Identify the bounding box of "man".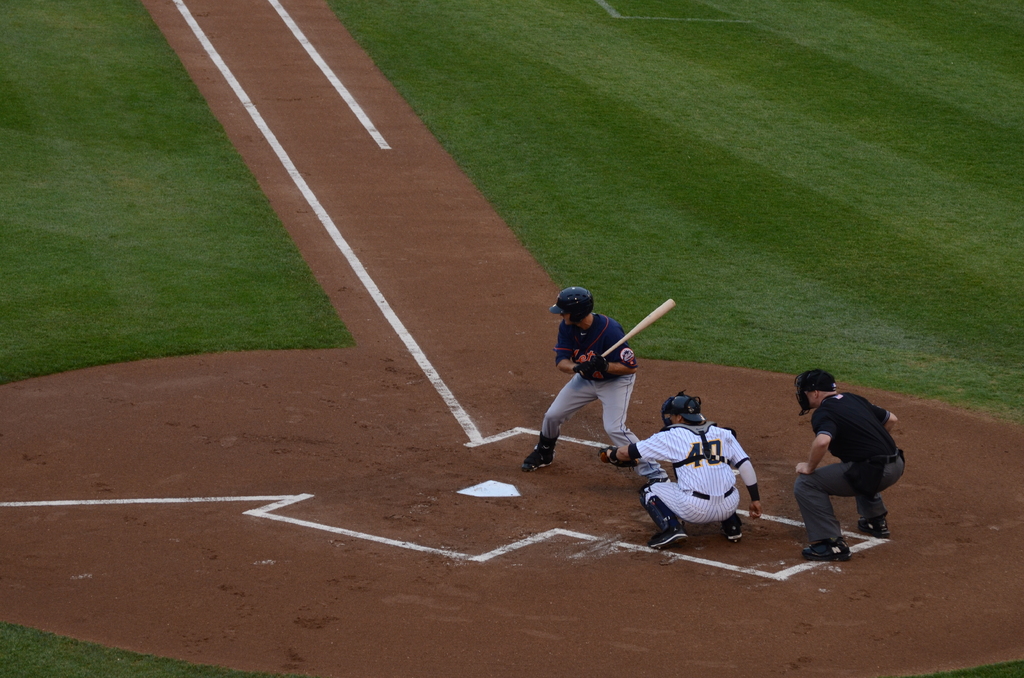
select_region(600, 386, 763, 547).
